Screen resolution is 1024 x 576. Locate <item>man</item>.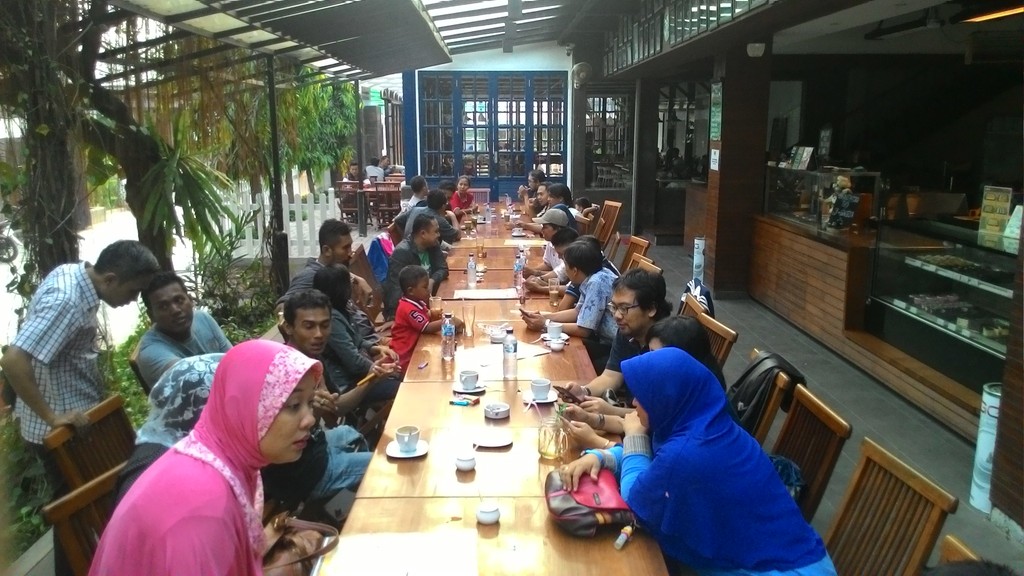
521:241:625:367.
